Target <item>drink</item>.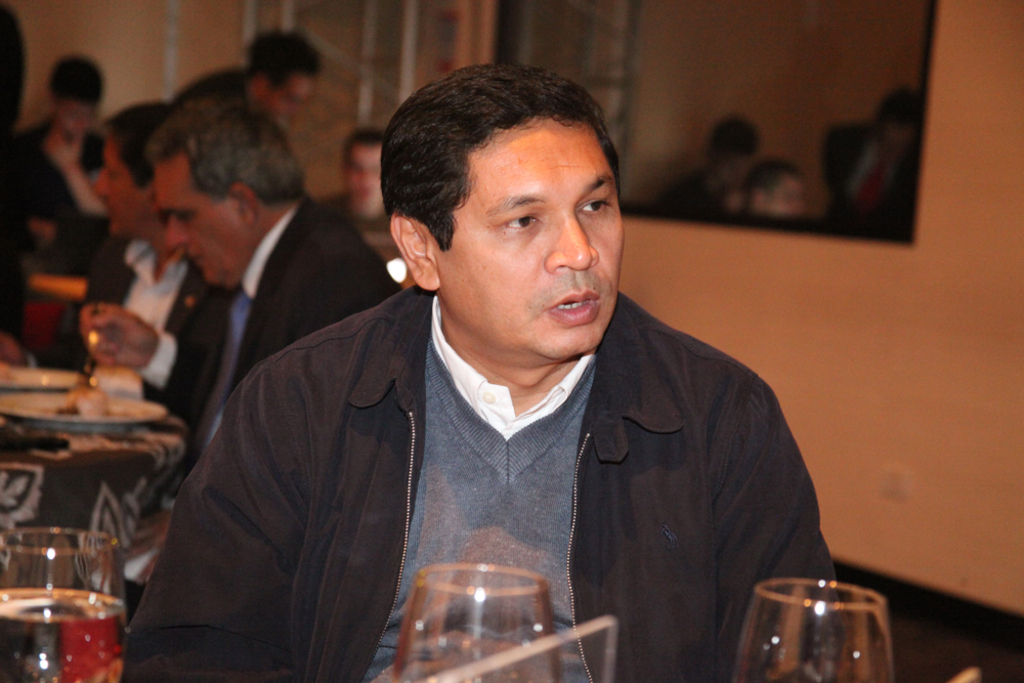
Target region: <bbox>0, 588, 129, 682</bbox>.
